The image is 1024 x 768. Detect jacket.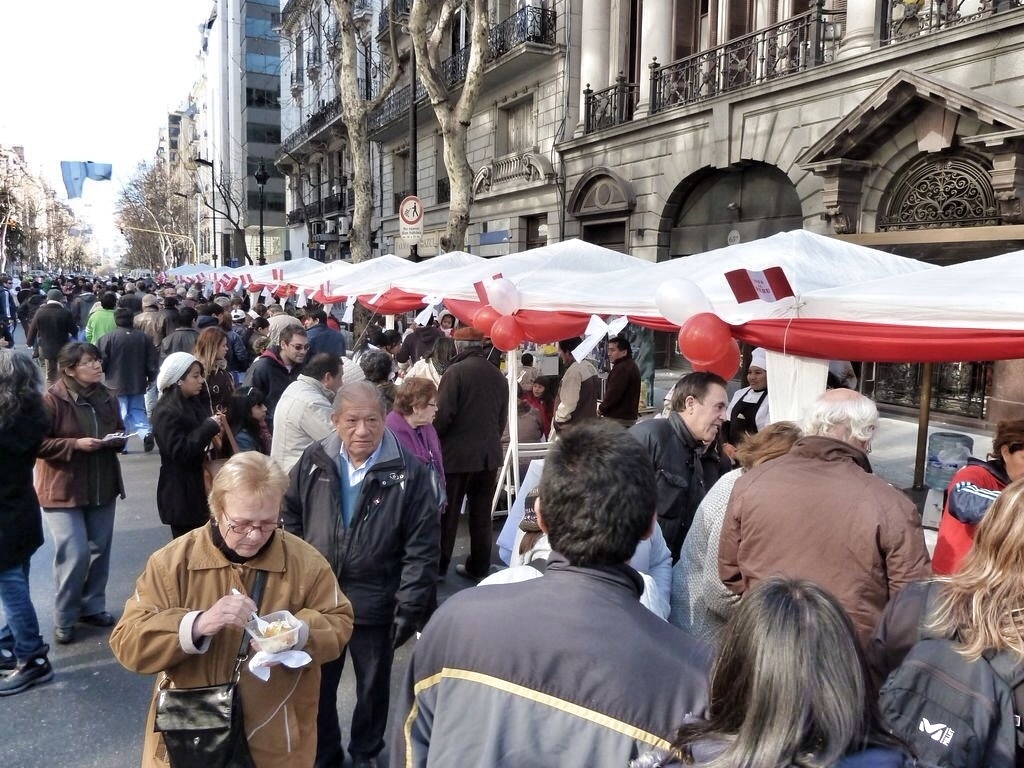
Detection: [left=722, top=431, right=940, bottom=648].
